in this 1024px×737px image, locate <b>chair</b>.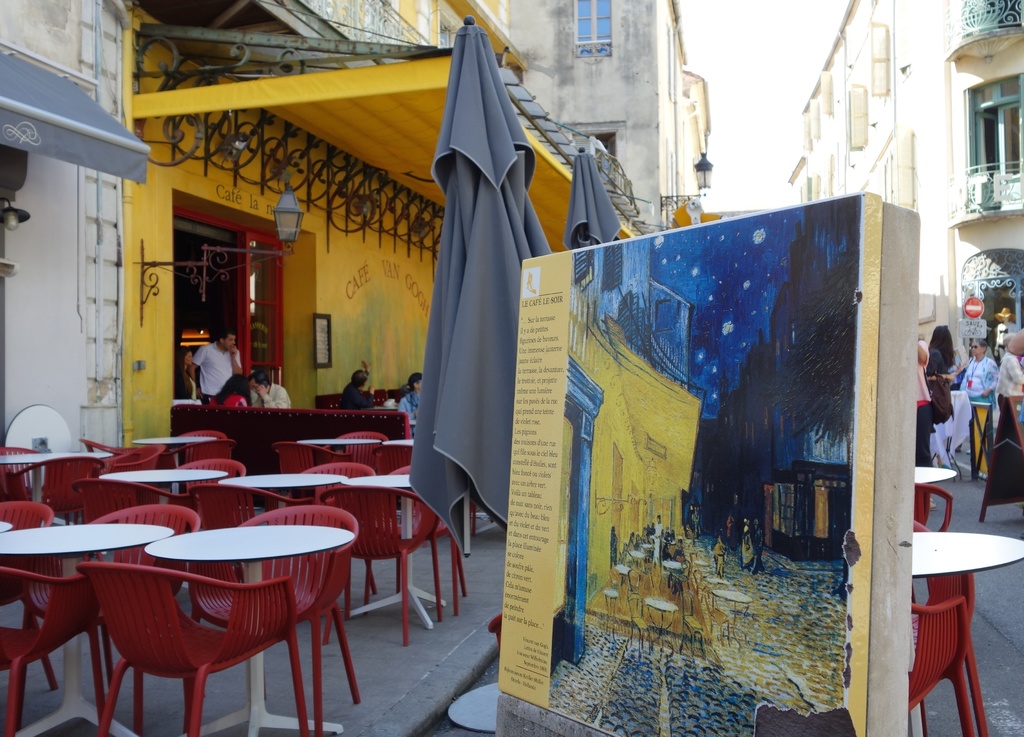
Bounding box: 294, 461, 373, 499.
